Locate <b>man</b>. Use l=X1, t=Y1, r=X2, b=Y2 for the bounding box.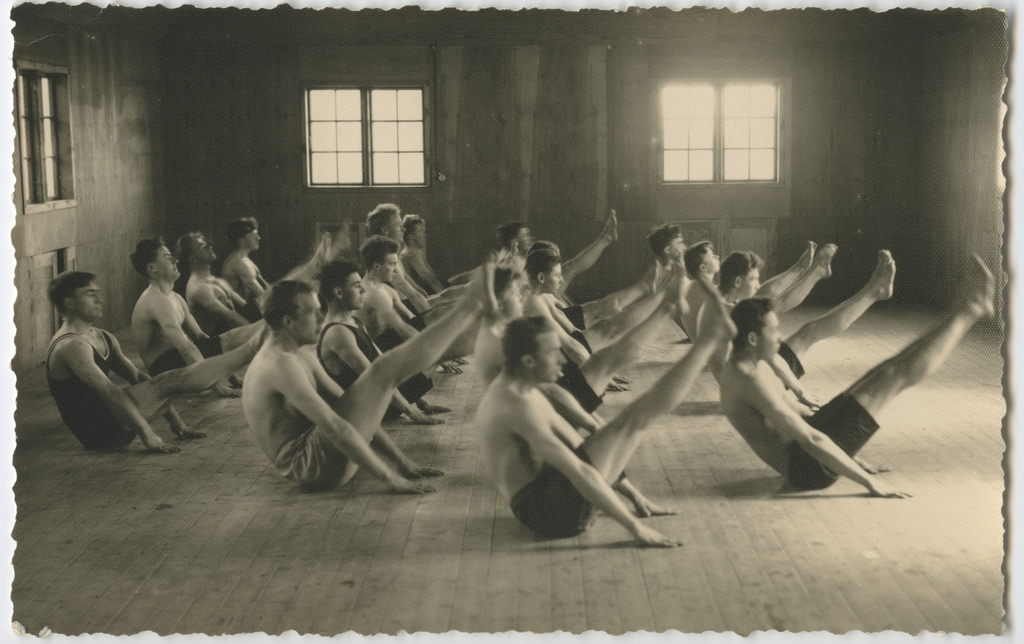
l=130, t=236, r=321, b=398.
